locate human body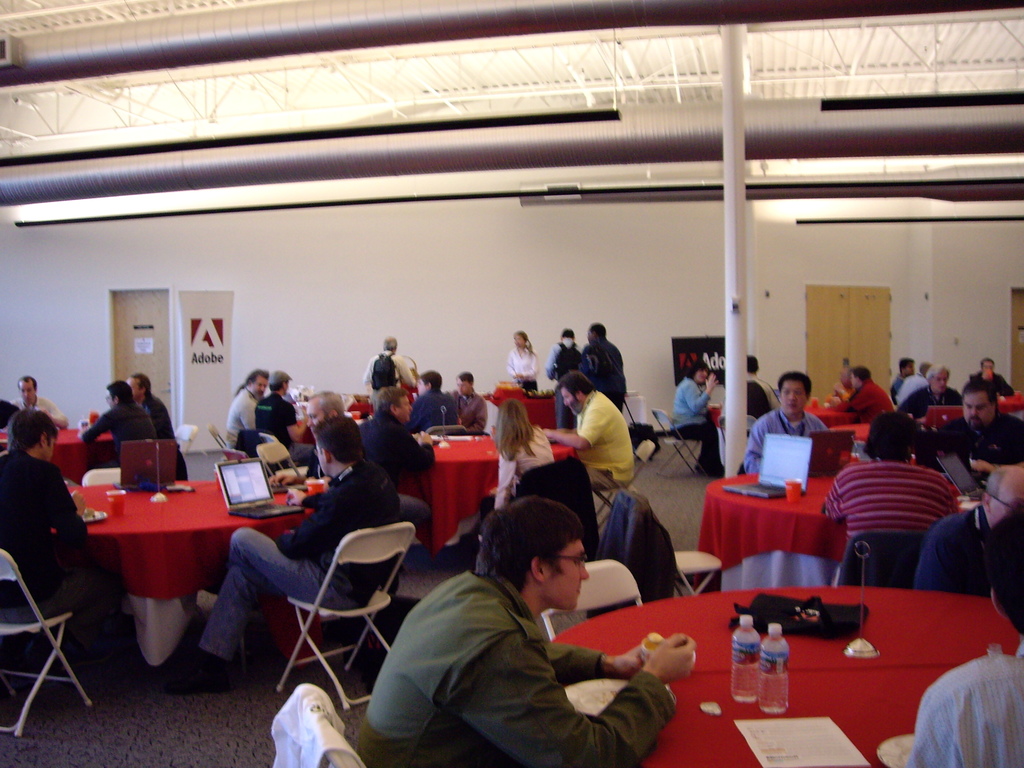
box(666, 371, 726, 477)
